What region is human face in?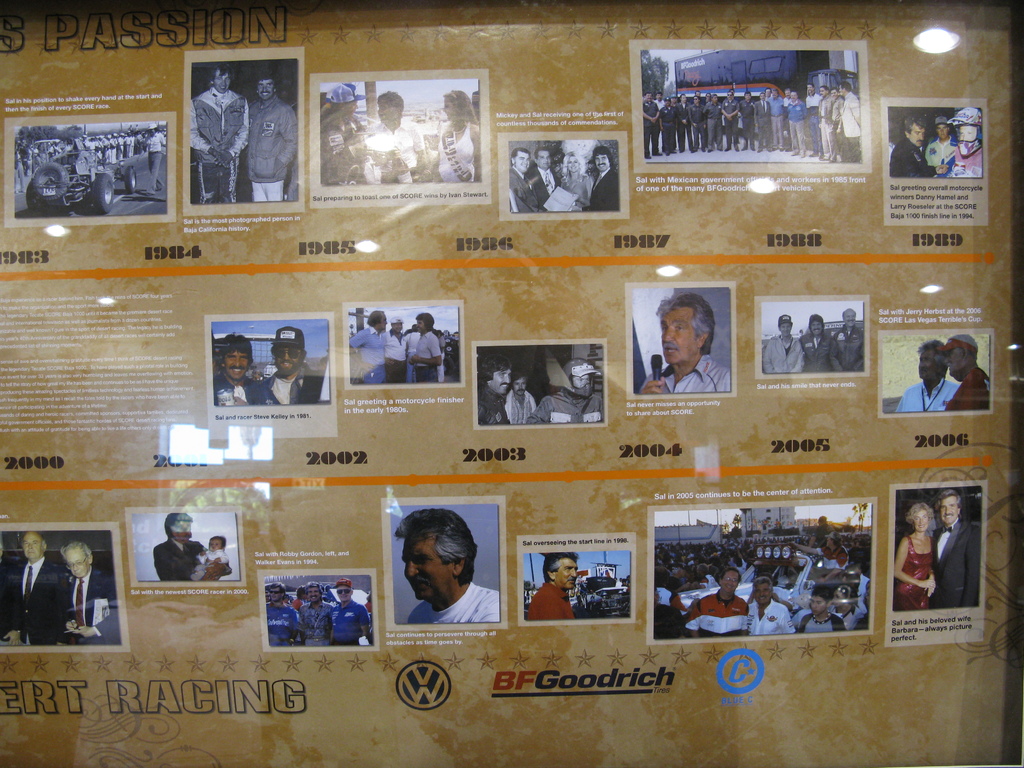
locate(811, 319, 825, 335).
